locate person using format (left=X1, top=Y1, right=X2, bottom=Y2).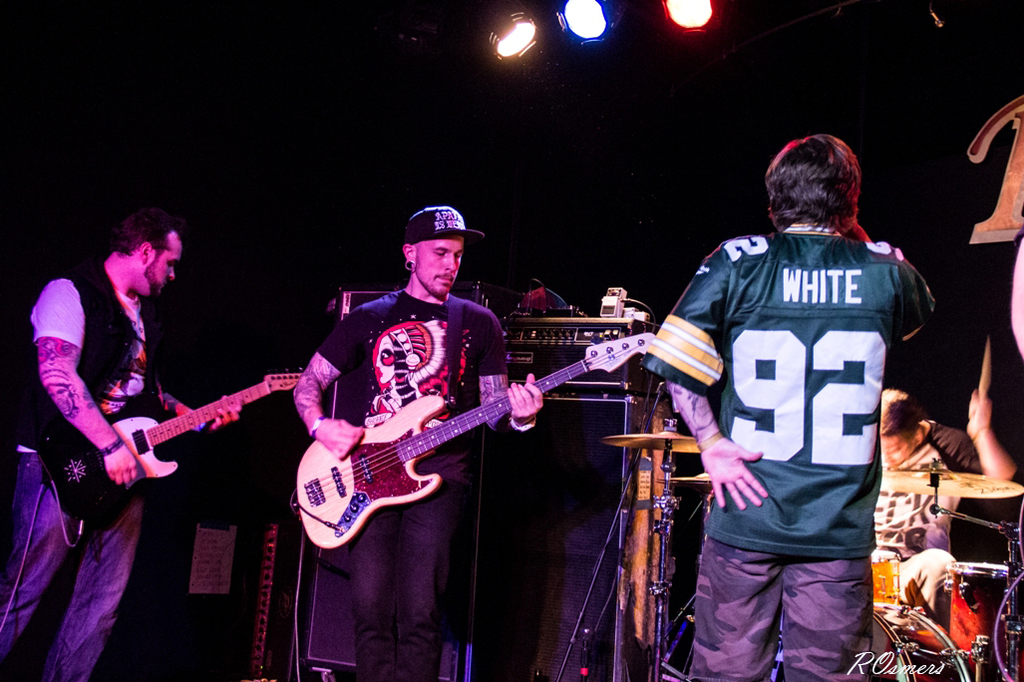
(left=293, top=199, right=544, bottom=681).
